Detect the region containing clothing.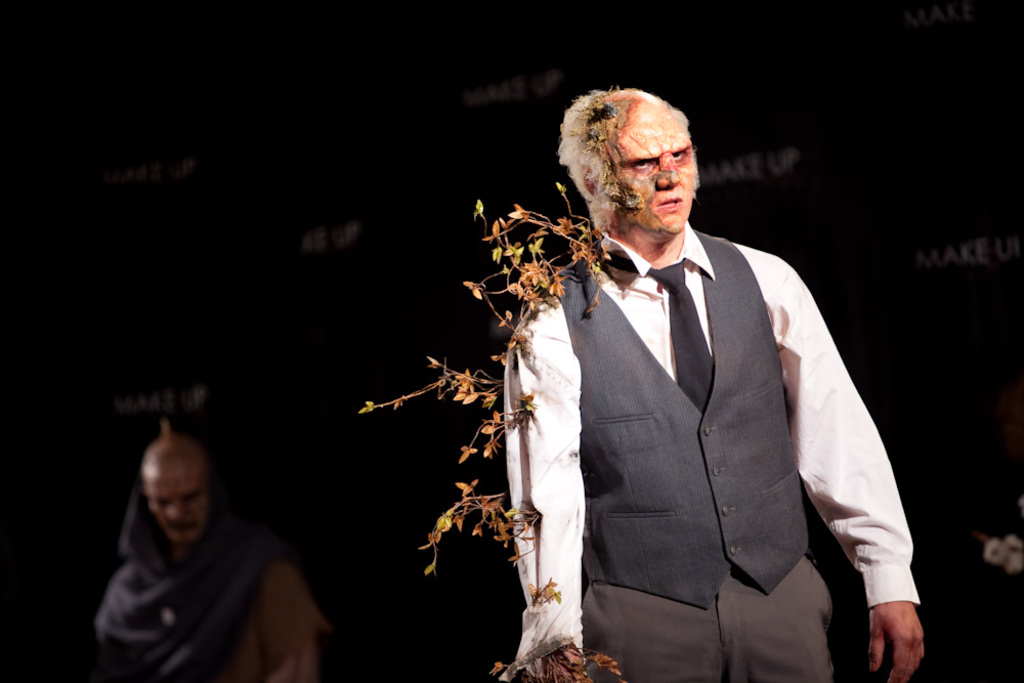
[x1=95, y1=464, x2=327, y2=682].
